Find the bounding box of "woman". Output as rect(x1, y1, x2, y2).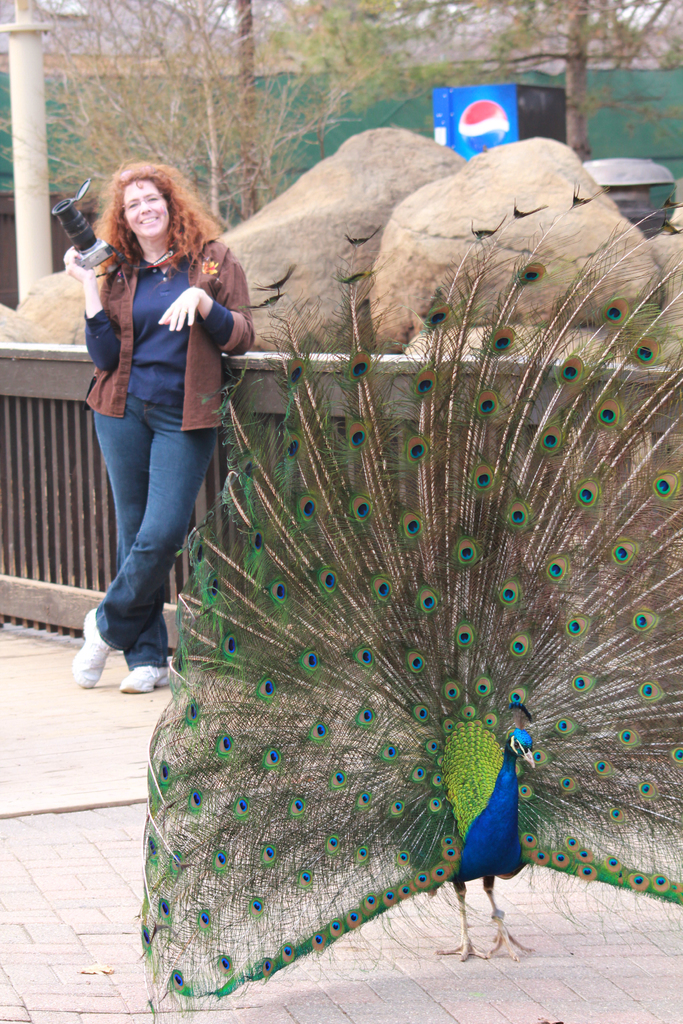
rect(58, 145, 245, 705).
